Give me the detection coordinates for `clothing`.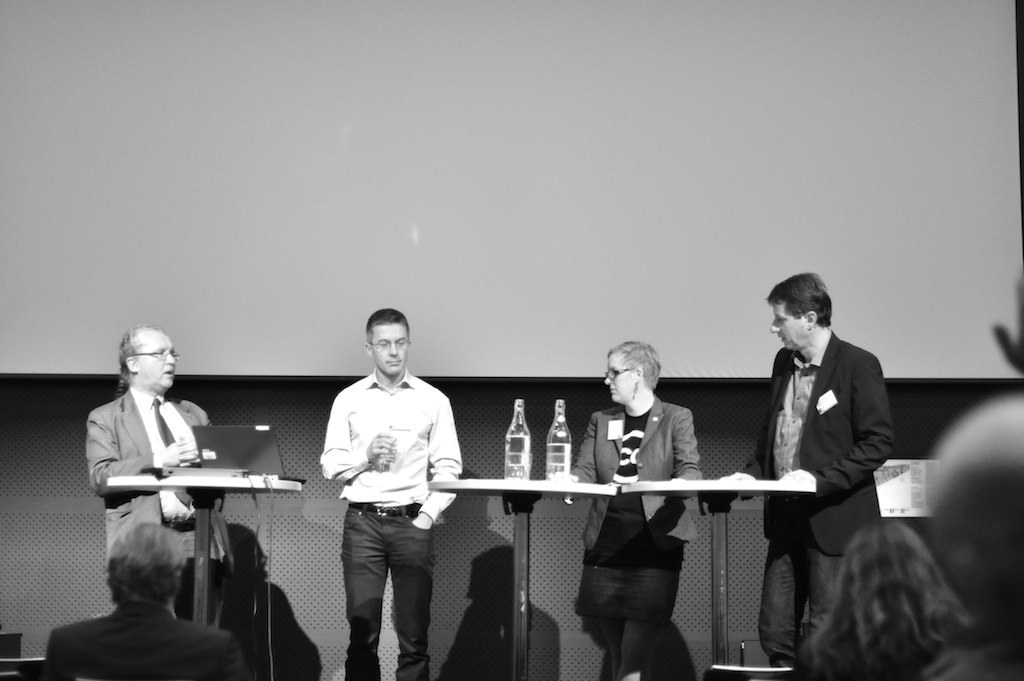
crop(560, 400, 707, 680).
